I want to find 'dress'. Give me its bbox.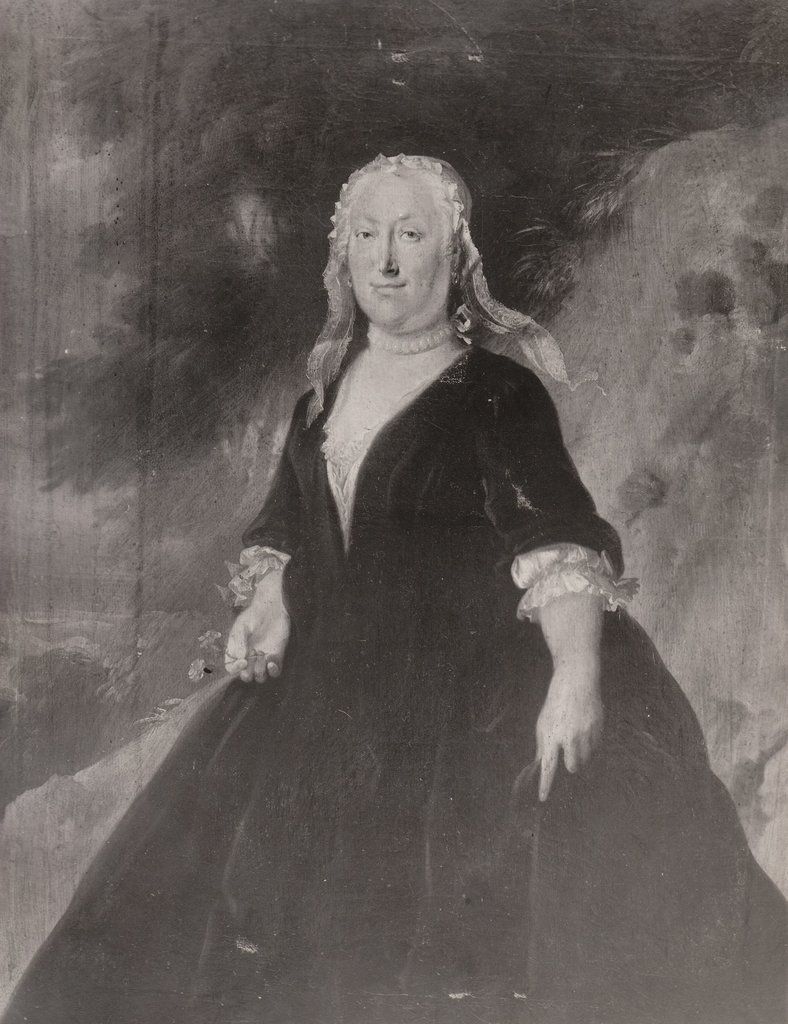
(left=0, top=343, right=787, bottom=1022).
